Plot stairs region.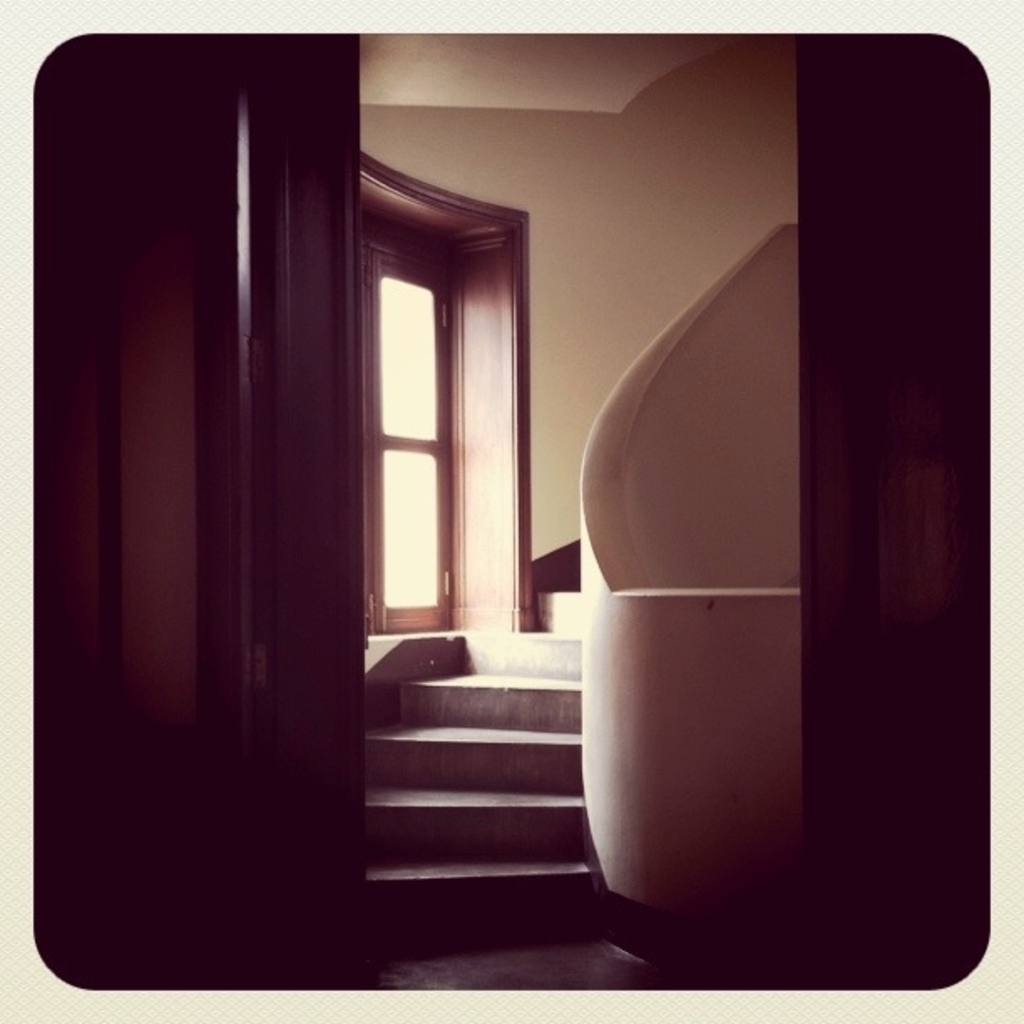
Plotted at {"left": 368, "top": 591, "right": 587, "bottom": 940}.
